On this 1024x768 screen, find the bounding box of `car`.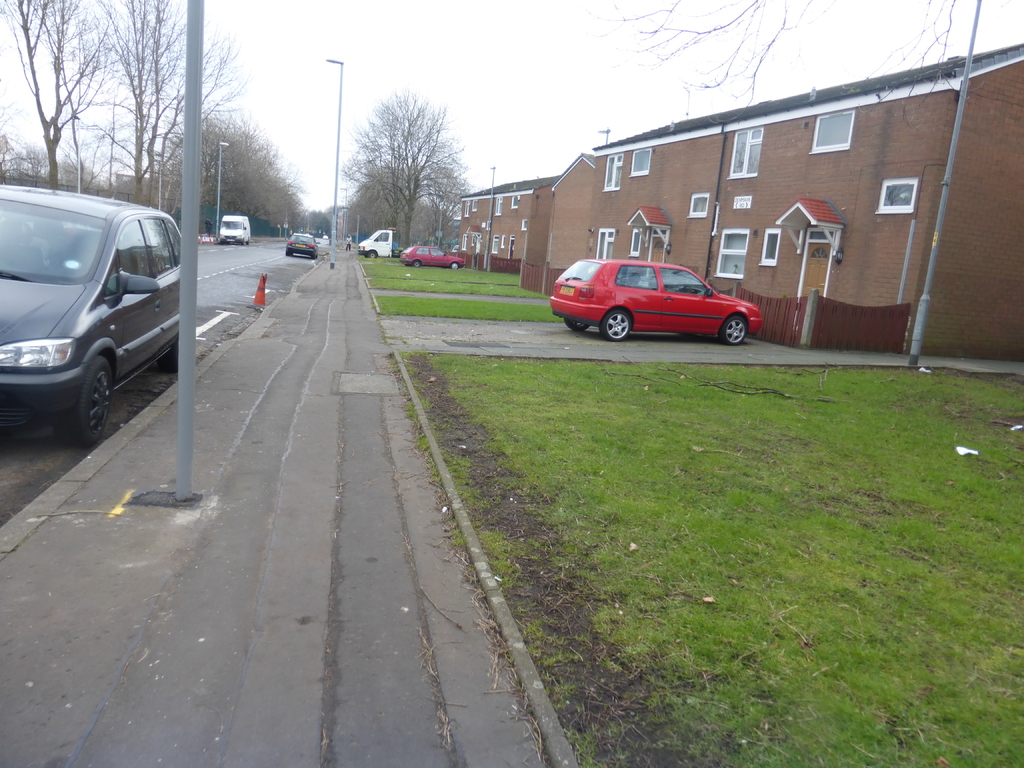
Bounding box: 287, 230, 320, 262.
